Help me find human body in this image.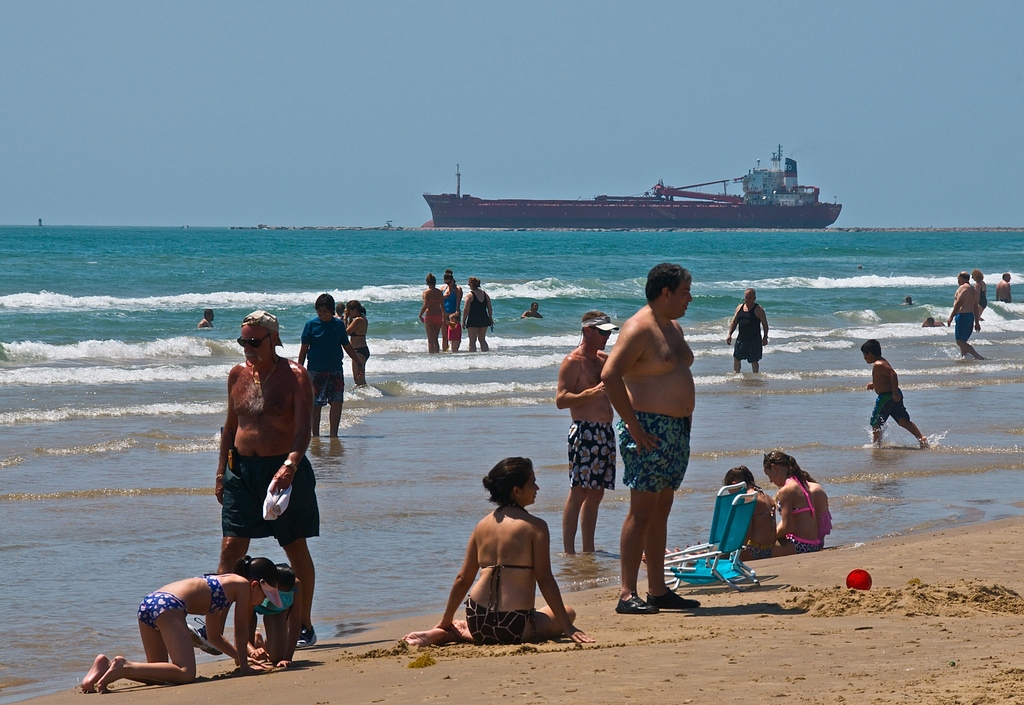
Found it: bbox(856, 334, 919, 456).
